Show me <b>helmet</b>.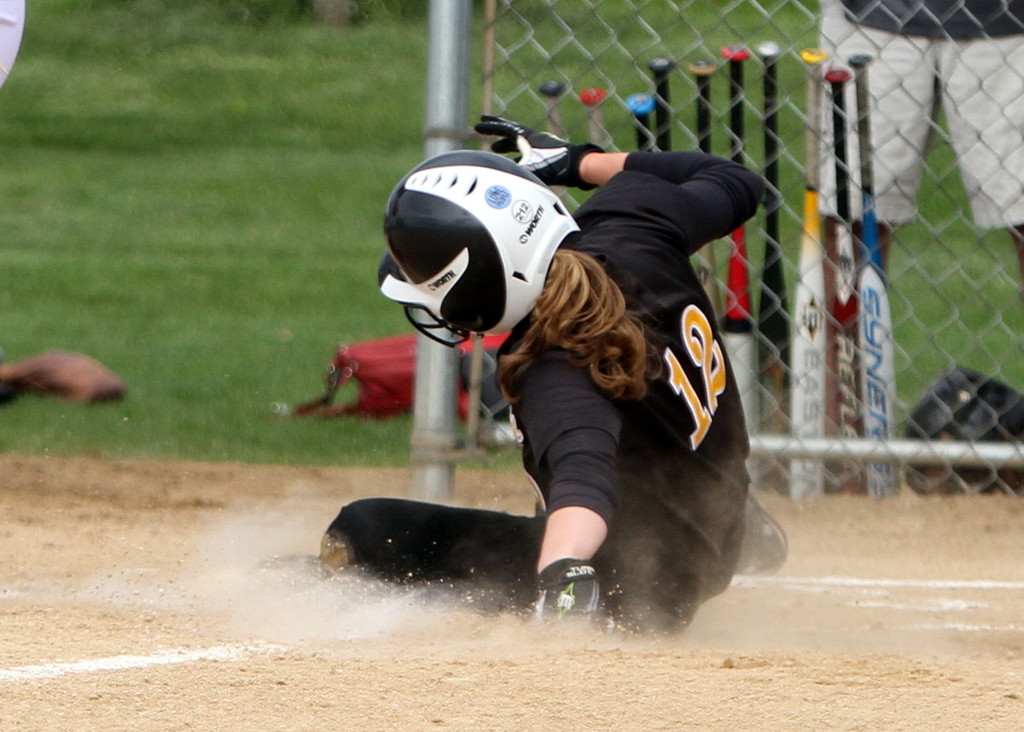
<b>helmet</b> is here: left=378, top=158, right=580, bottom=361.
